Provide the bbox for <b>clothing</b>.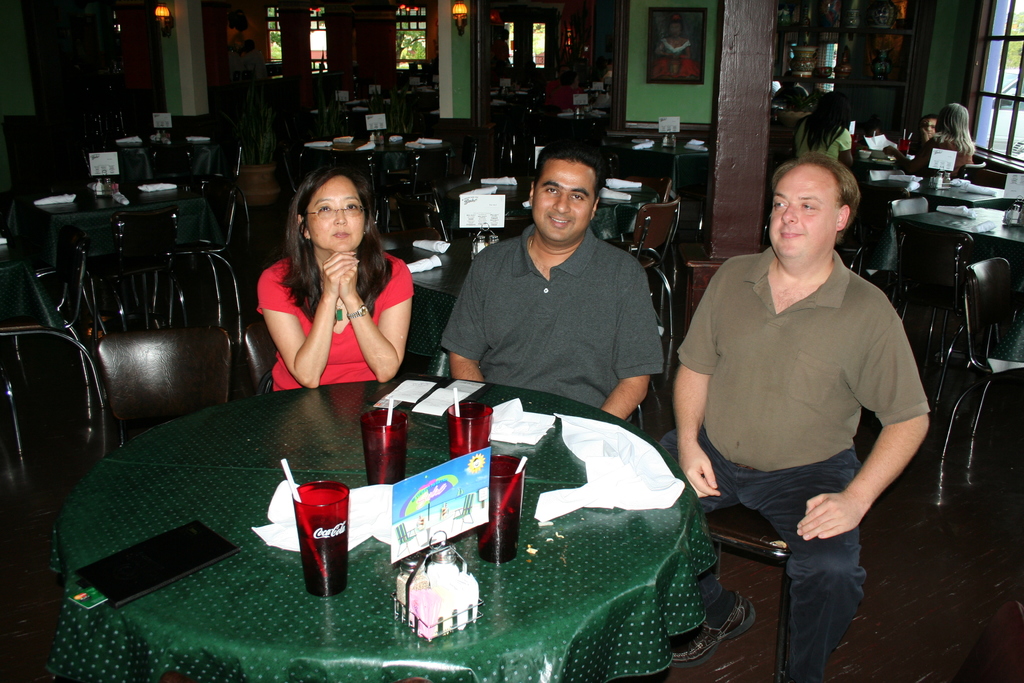
select_region(661, 243, 939, 682).
